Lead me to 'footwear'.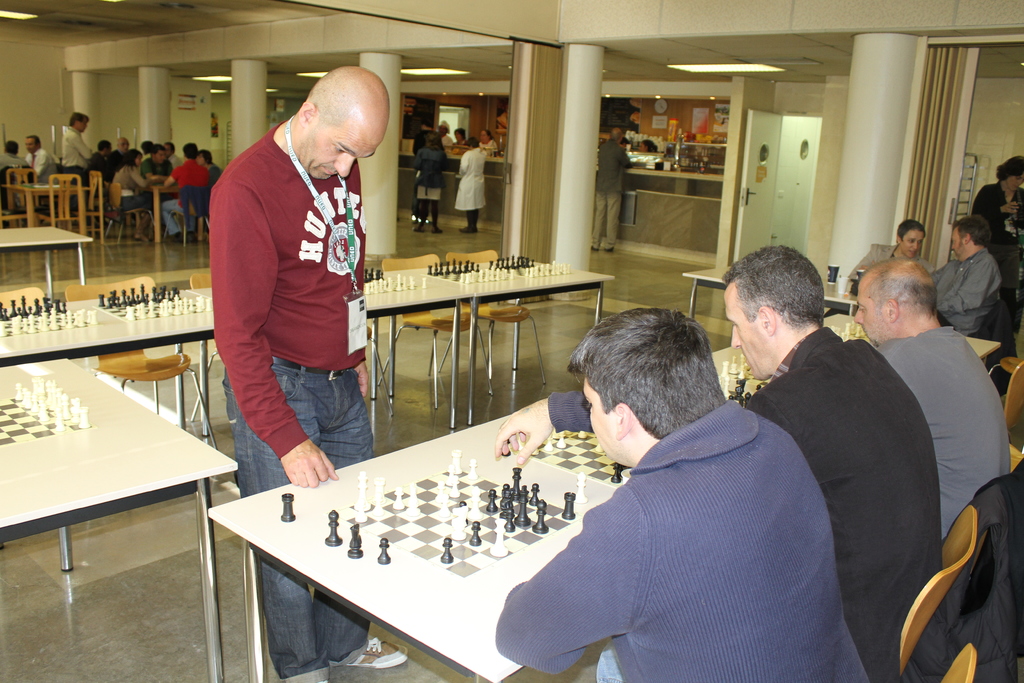
Lead to bbox(458, 227, 479, 235).
